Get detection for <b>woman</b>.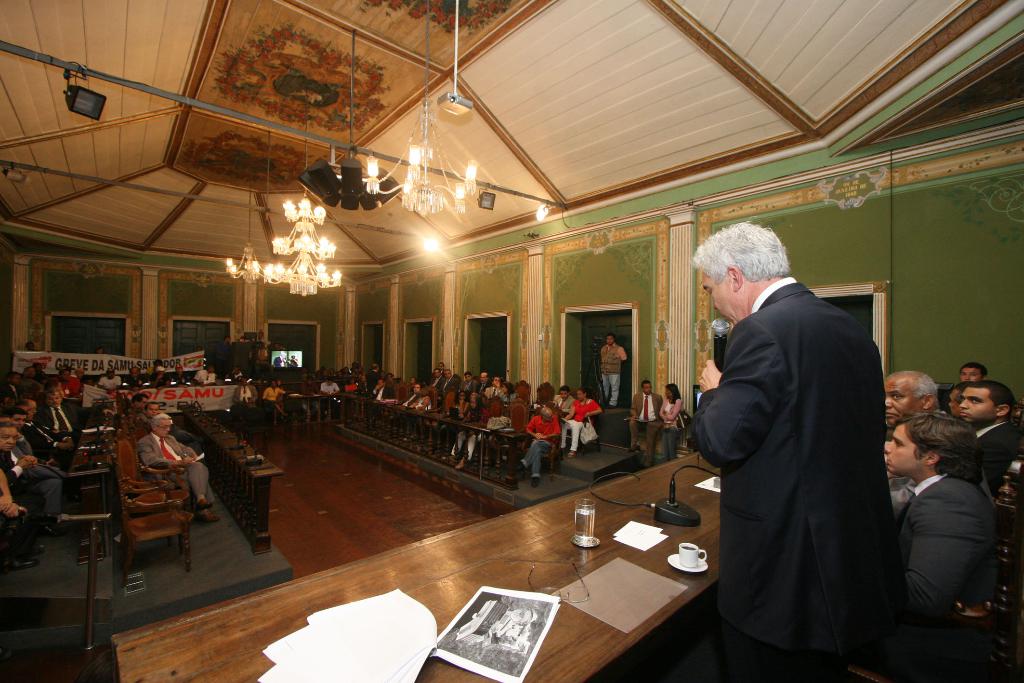
Detection: 446 395 492 470.
